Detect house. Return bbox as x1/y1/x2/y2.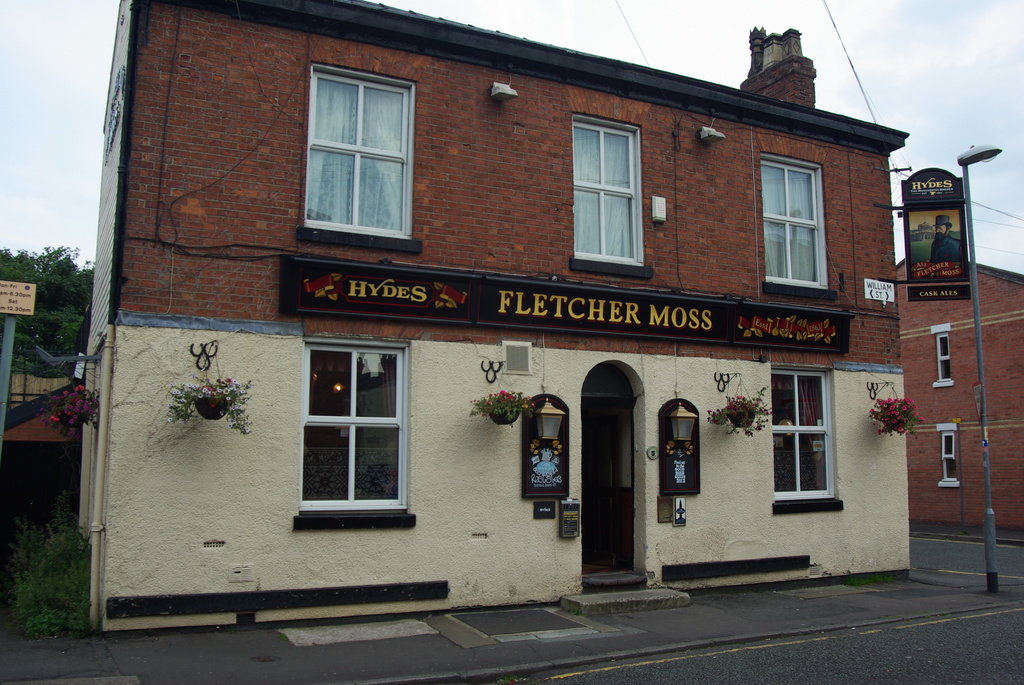
88/0/959/639.
